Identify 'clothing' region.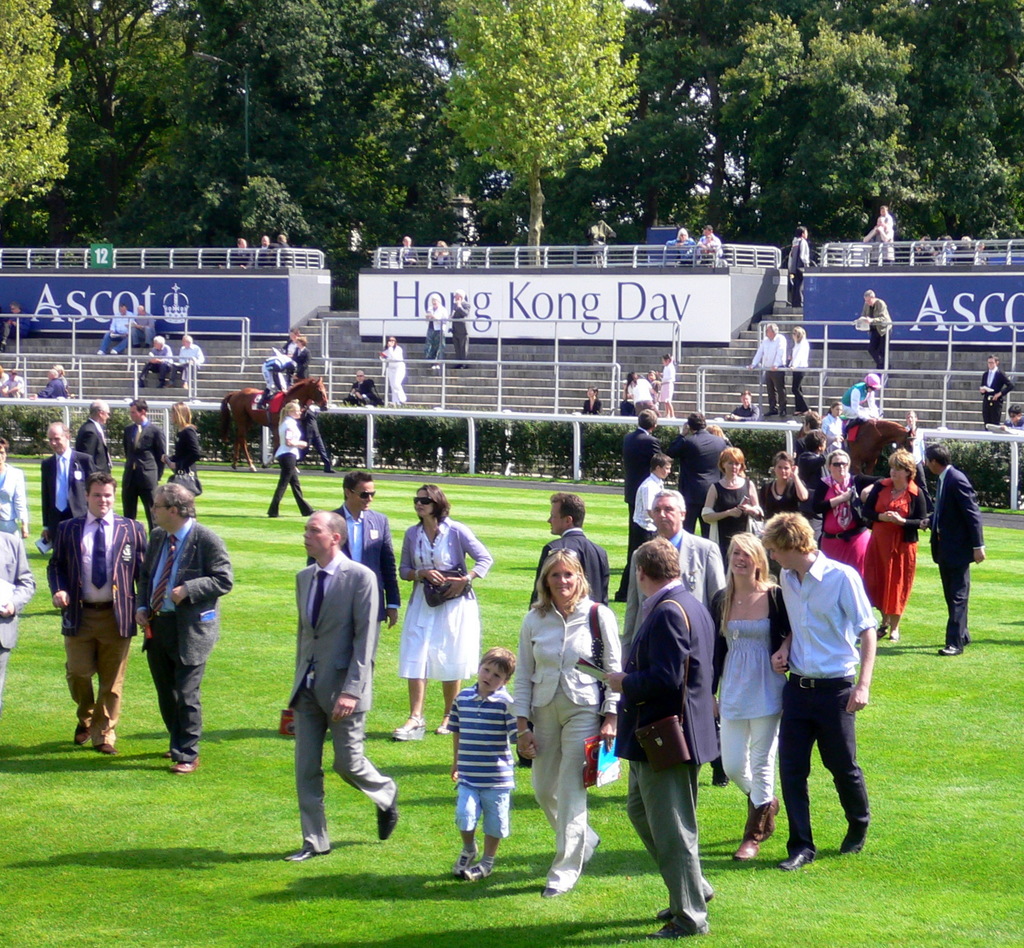
Region: crop(711, 580, 787, 809).
